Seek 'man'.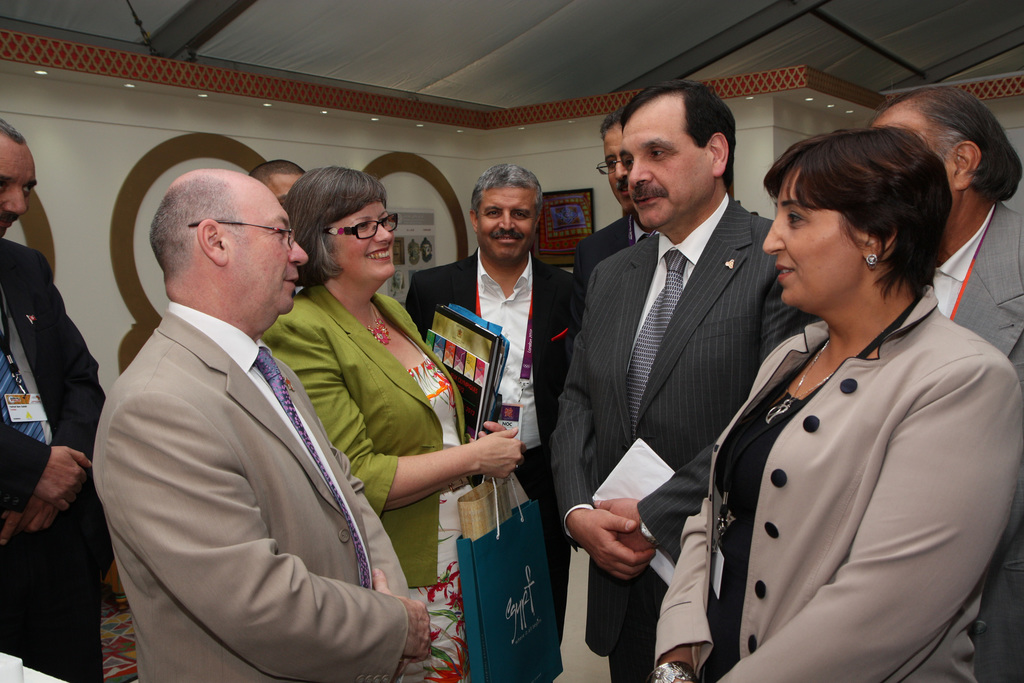
l=403, t=160, r=592, b=650.
